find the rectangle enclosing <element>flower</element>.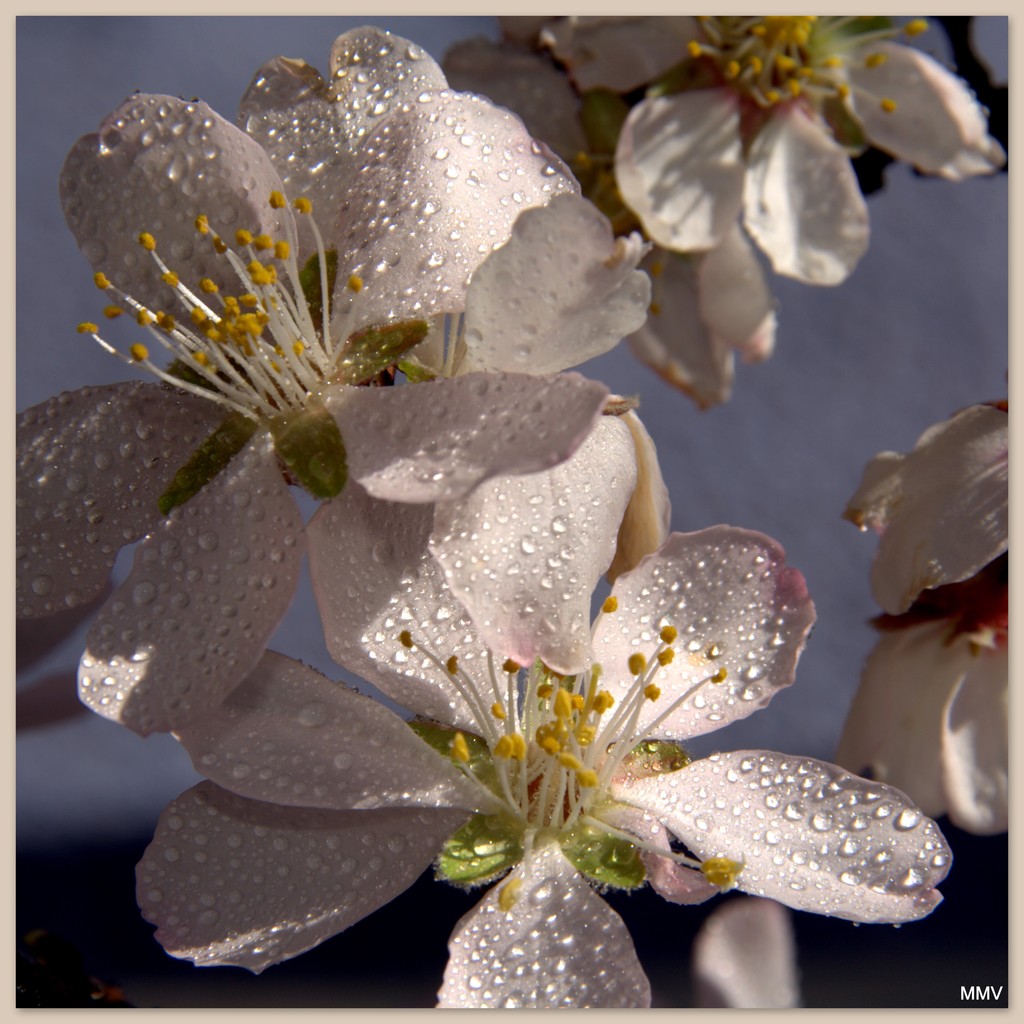
x1=11 y1=86 x2=634 y2=735.
